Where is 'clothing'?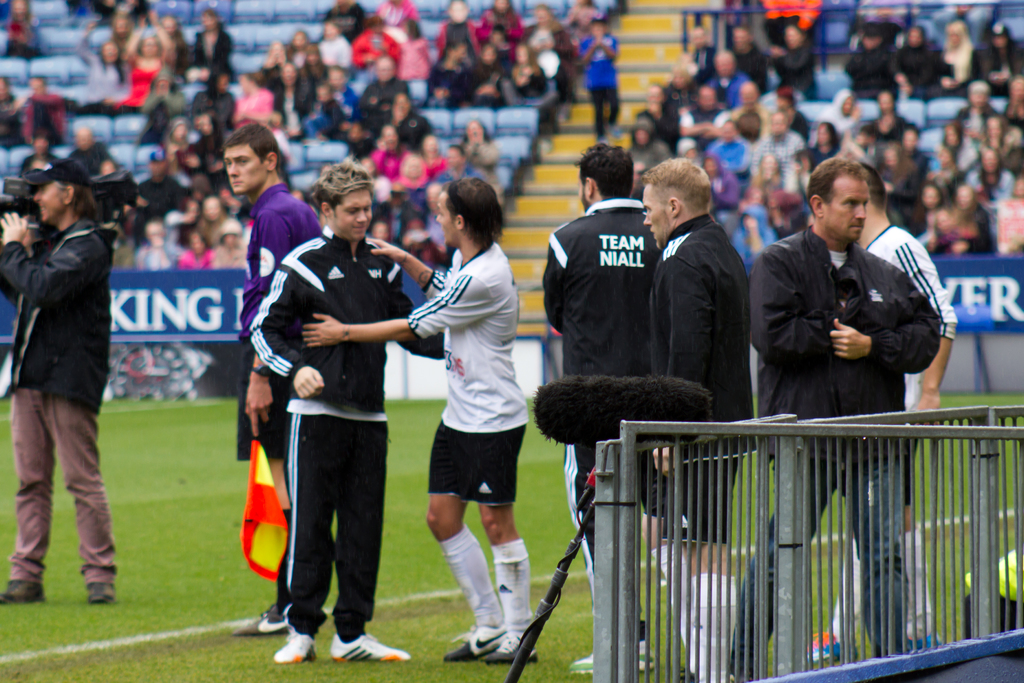
region(236, 182, 323, 454).
